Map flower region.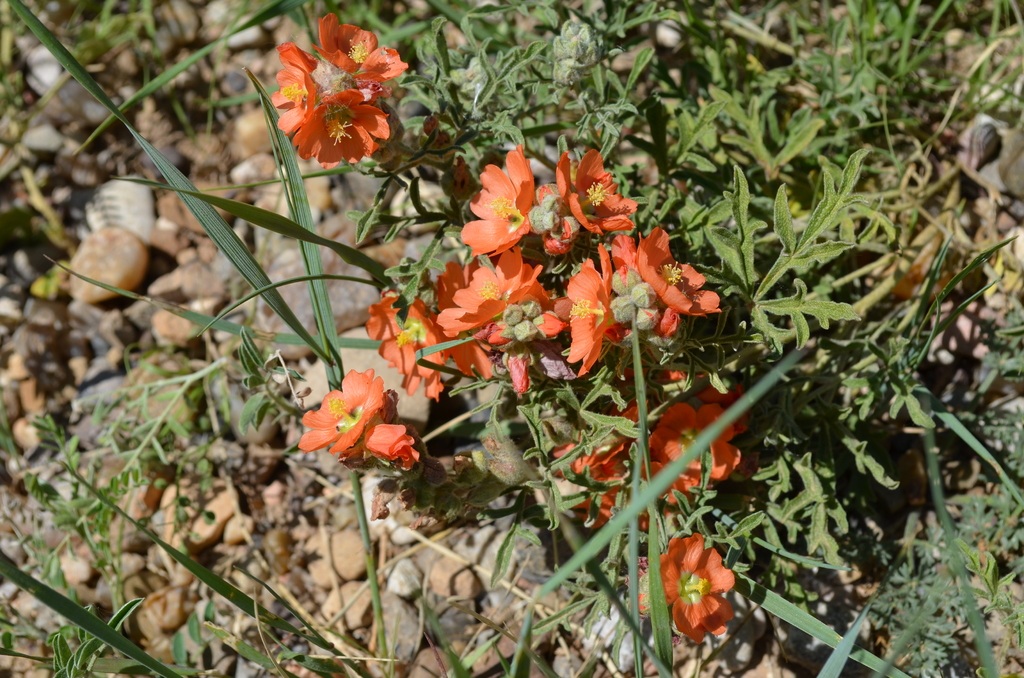
Mapped to x1=632 y1=536 x2=733 y2=647.
